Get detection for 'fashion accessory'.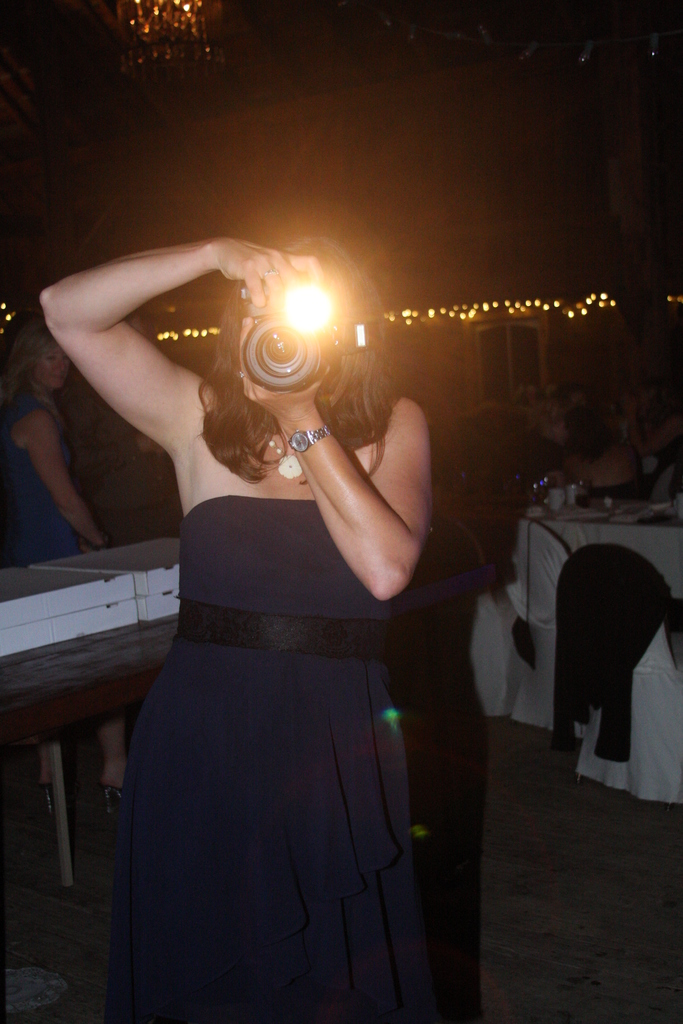
Detection: 262/266/278/279.
